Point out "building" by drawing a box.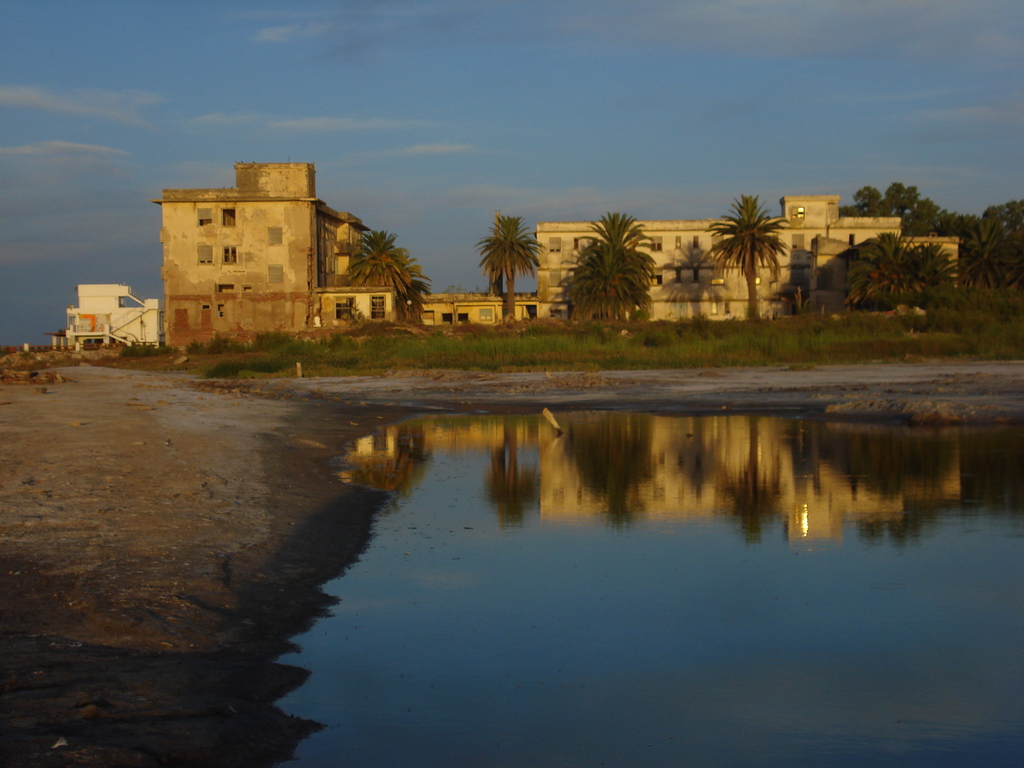
bbox=(419, 198, 960, 326).
